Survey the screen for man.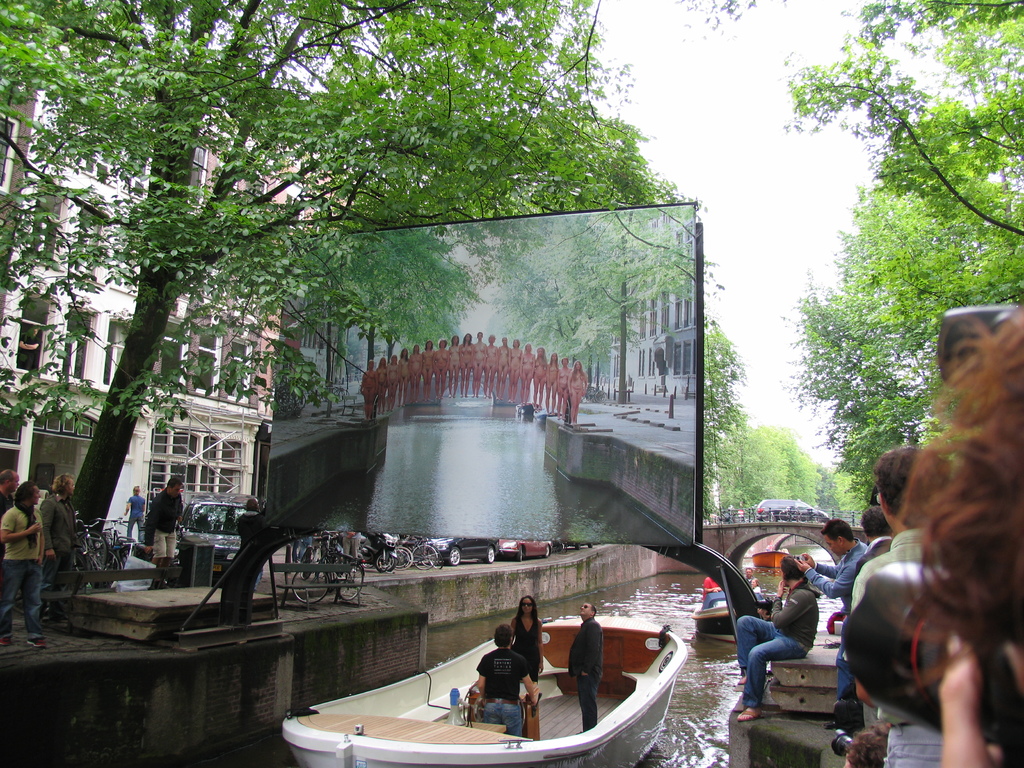
Survey found: <region>149, 475, 182, 593</region>.
